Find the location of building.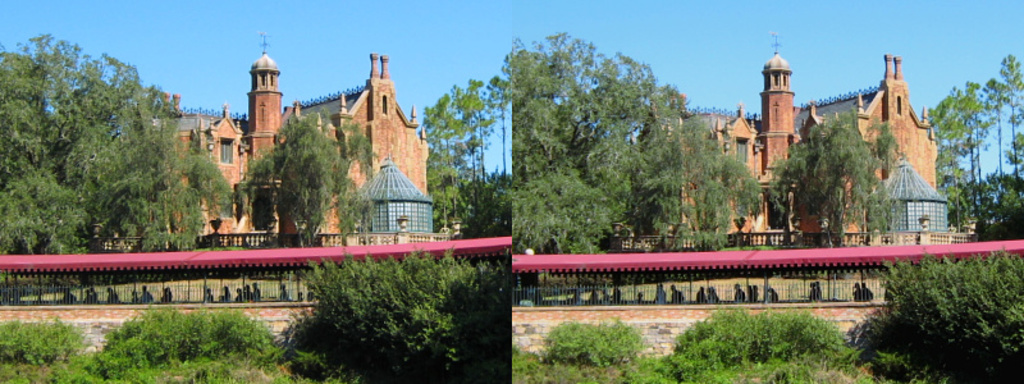
Location: [106, 52, 429, 255].
